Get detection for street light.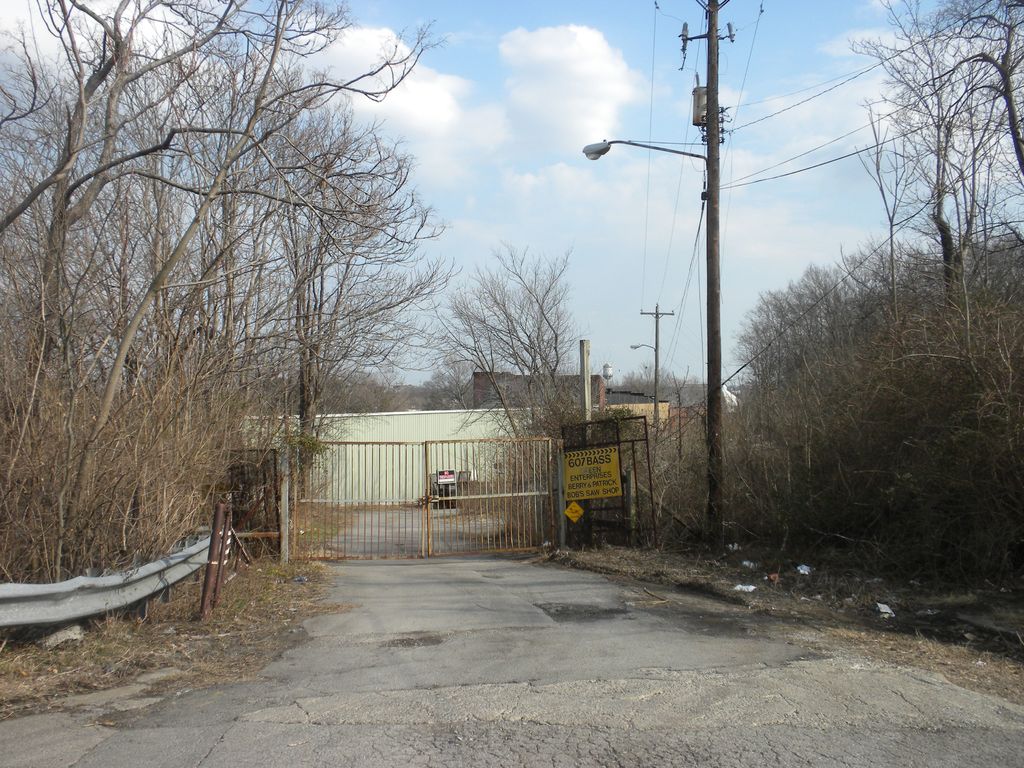
Detection: select_region(632, 347, 659, 455).
